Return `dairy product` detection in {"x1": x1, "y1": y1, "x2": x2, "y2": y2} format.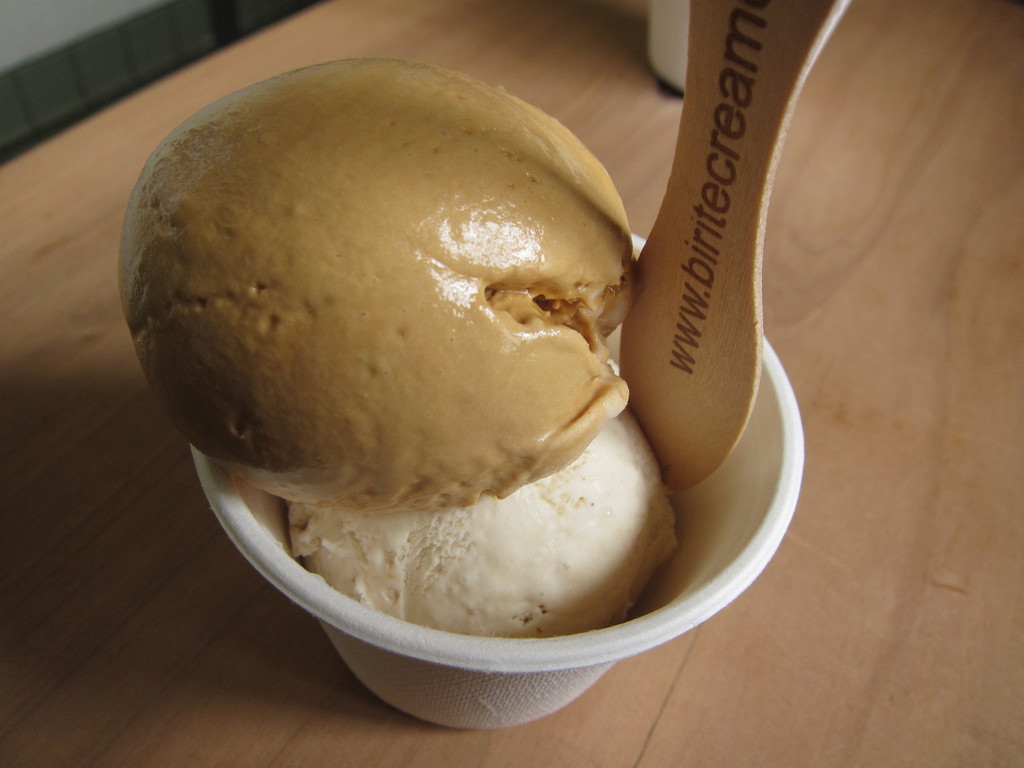
{"x1": 291, "y1": 376, "x2": 680, "y2": 646}.
